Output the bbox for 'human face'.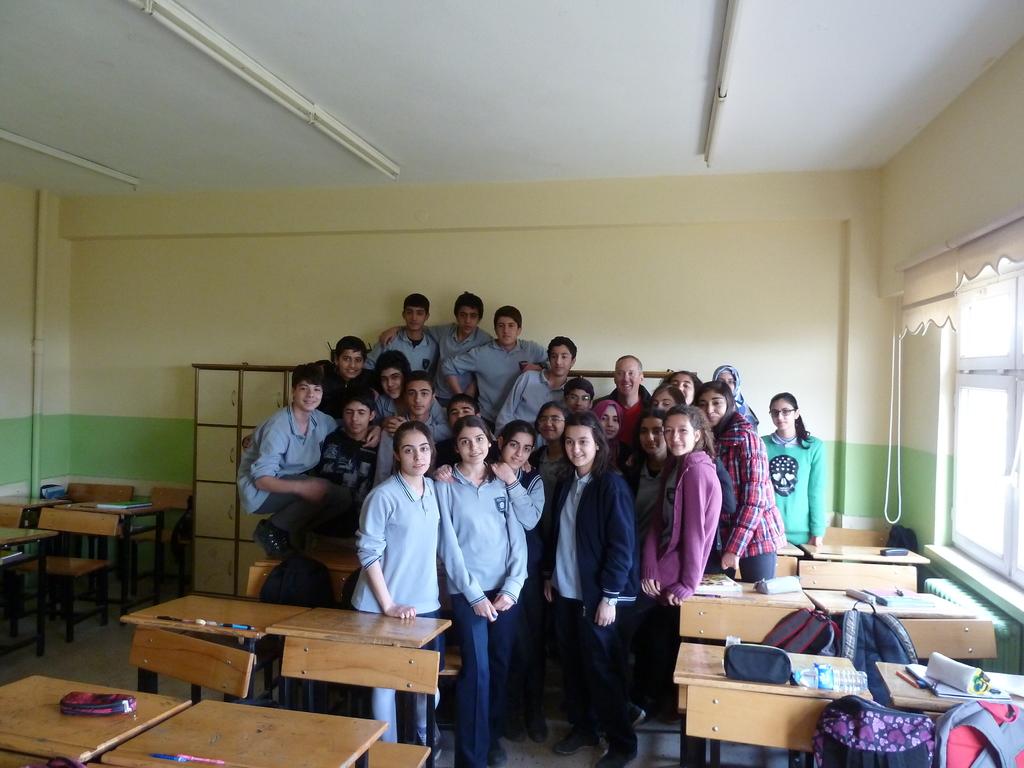
Rect(567, 378, 595, 410).
